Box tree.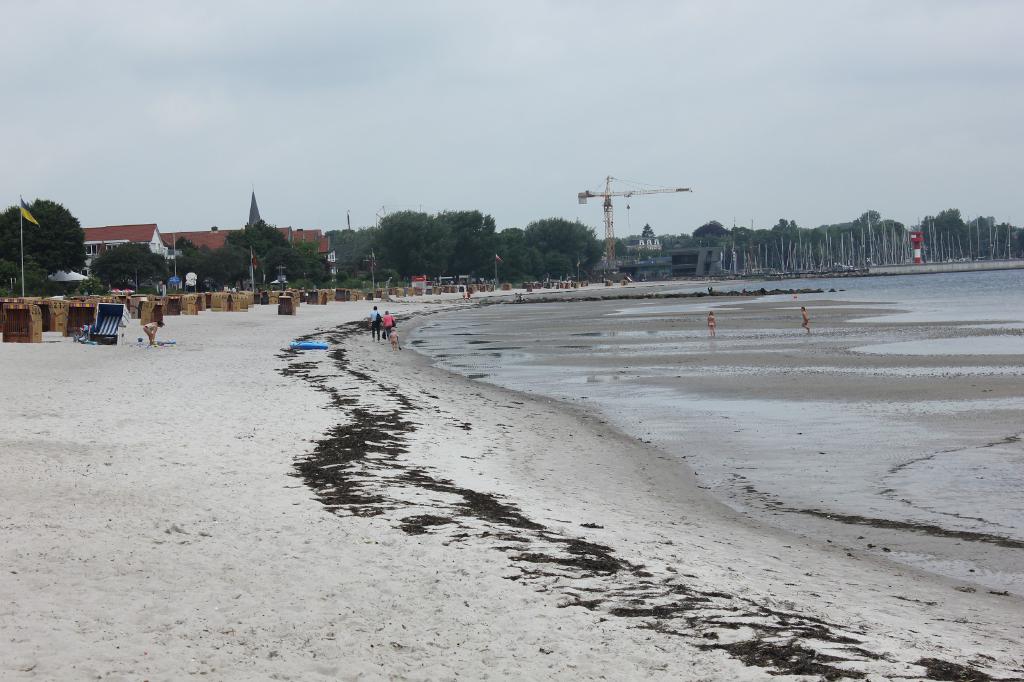
detection(264, 241, 334, 290).
